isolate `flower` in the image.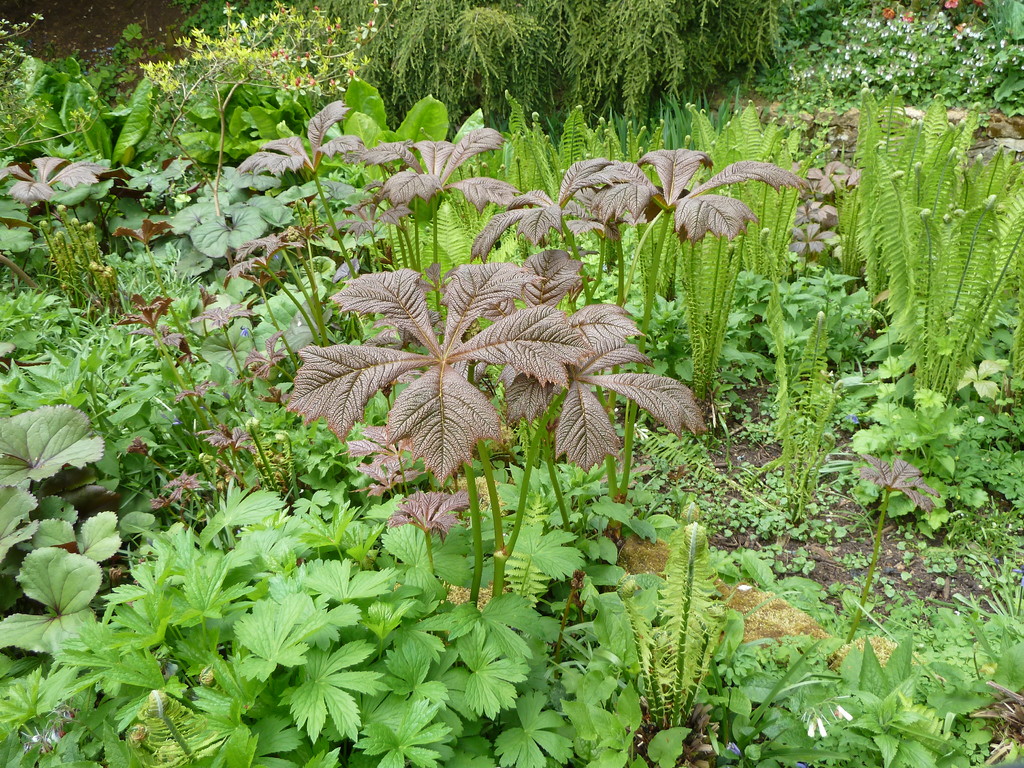
Isolated region: locate(158, 658, 178, 682).
